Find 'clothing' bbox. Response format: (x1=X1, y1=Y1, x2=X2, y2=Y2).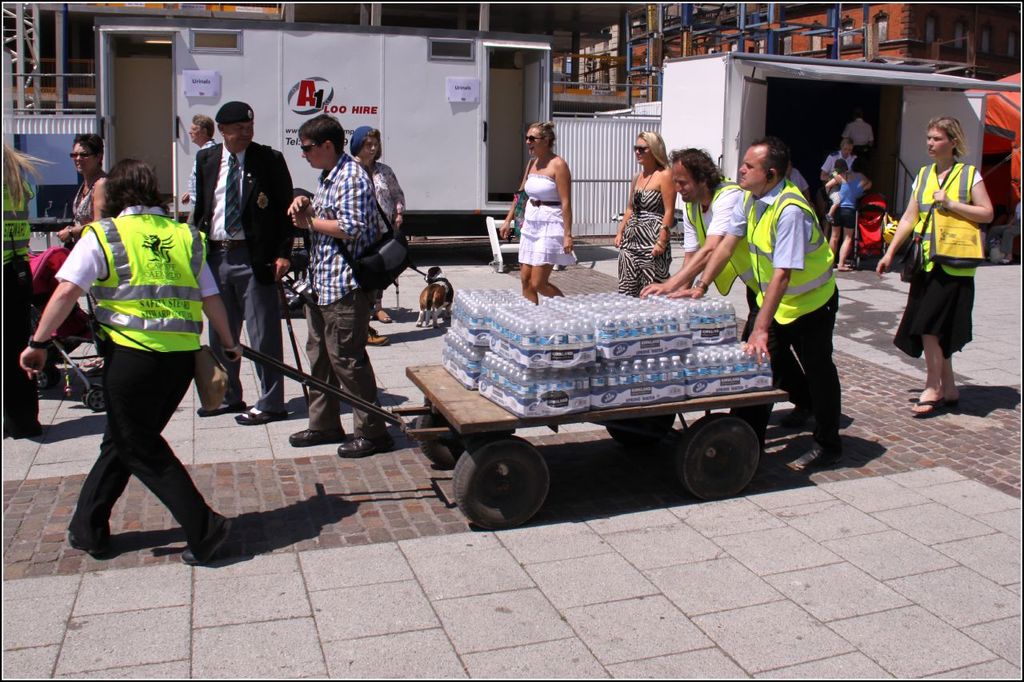
(x1=305, y1=148, x2=388, y2=441).
